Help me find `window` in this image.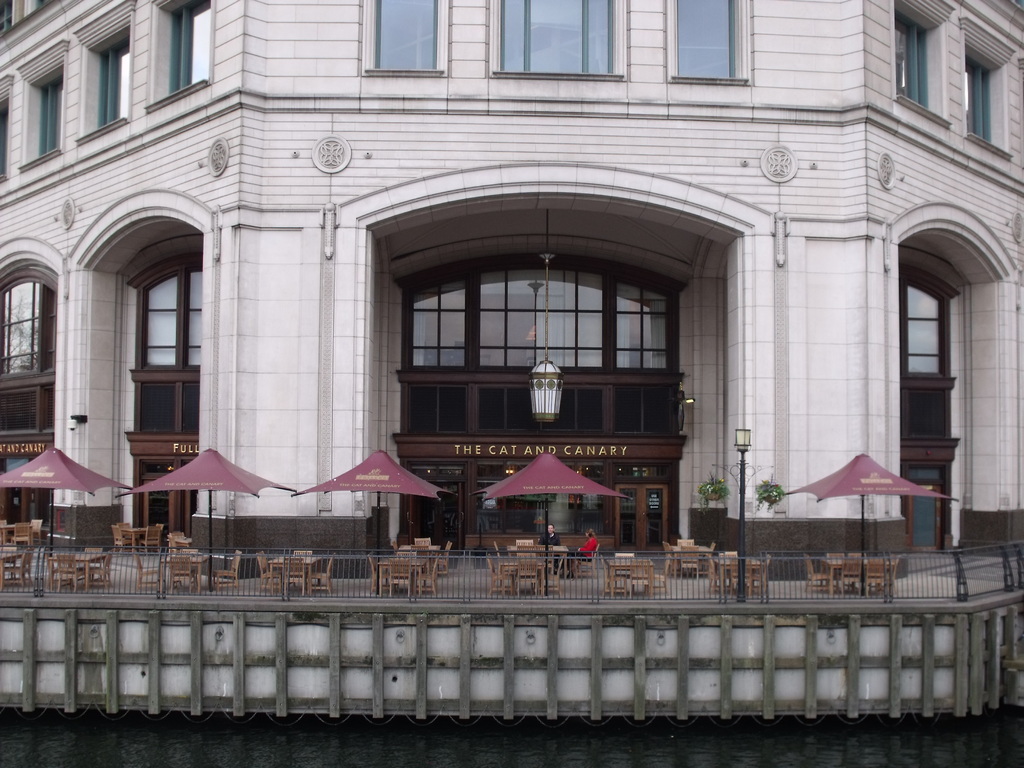
Found it: <box>388,242,684,432</box>.
